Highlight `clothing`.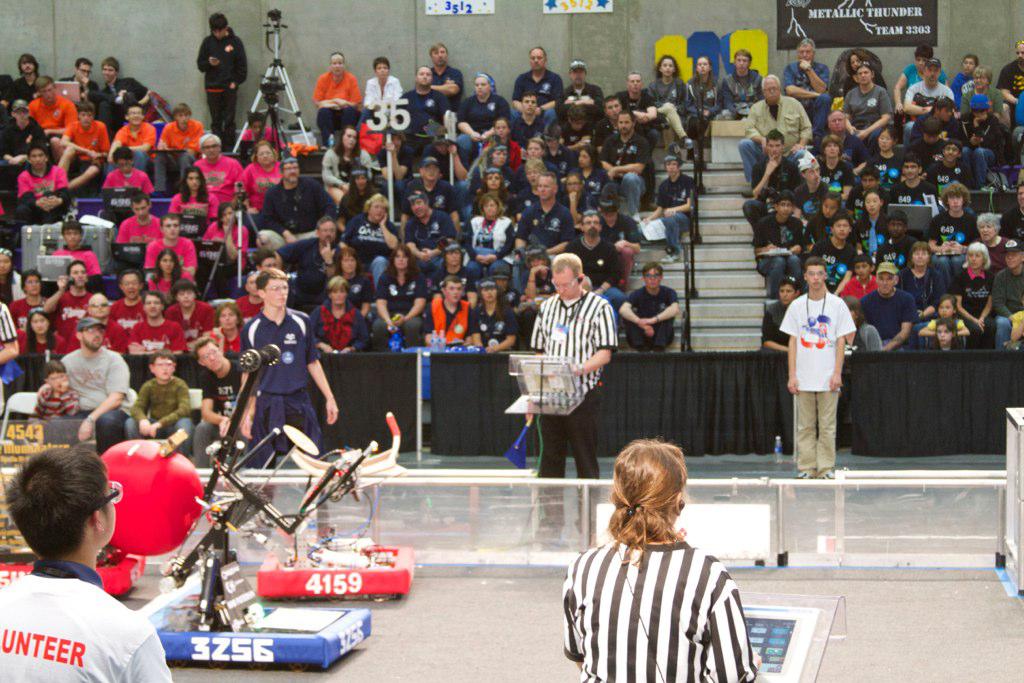
Highlighted region: bbox(856, 216, 887, 260).
